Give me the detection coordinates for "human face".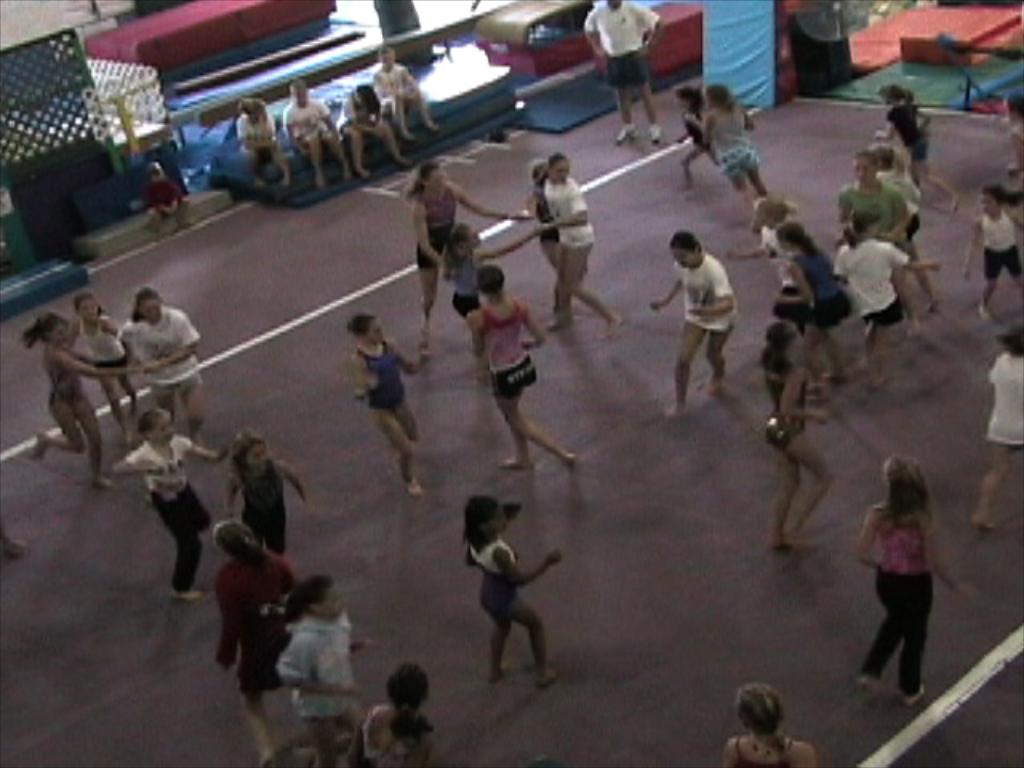
(x1=550, y1=160, x2=568, y2=178).
